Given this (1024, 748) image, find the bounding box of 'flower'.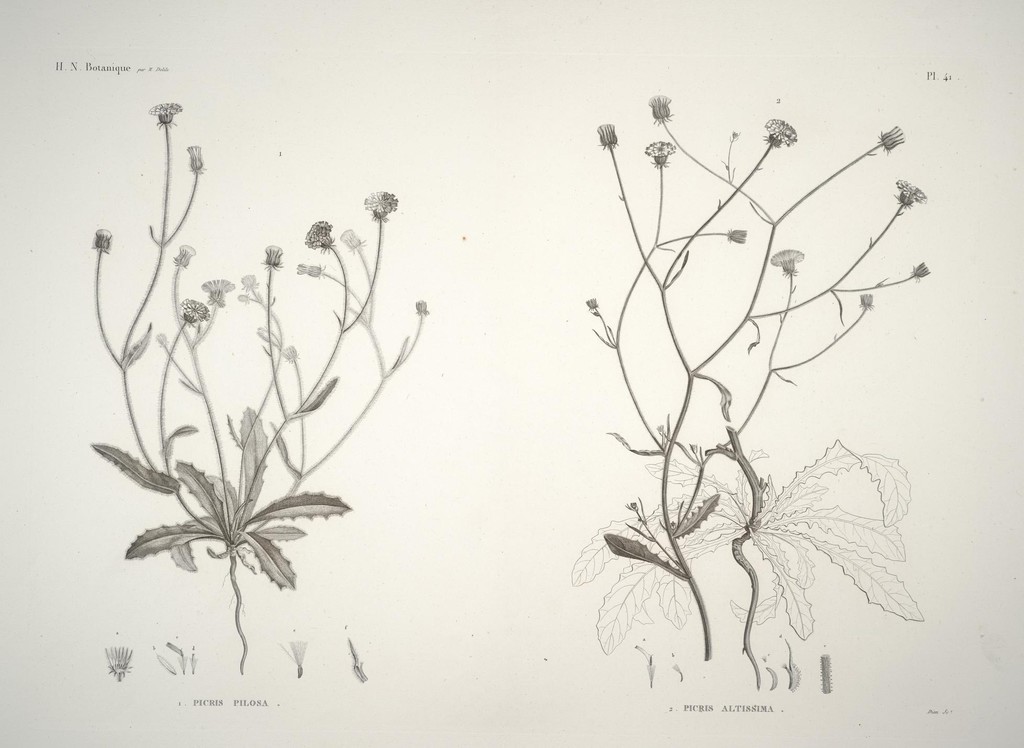
{"left": 241, "top": 272, "right": 260, "bottom": 288}.
